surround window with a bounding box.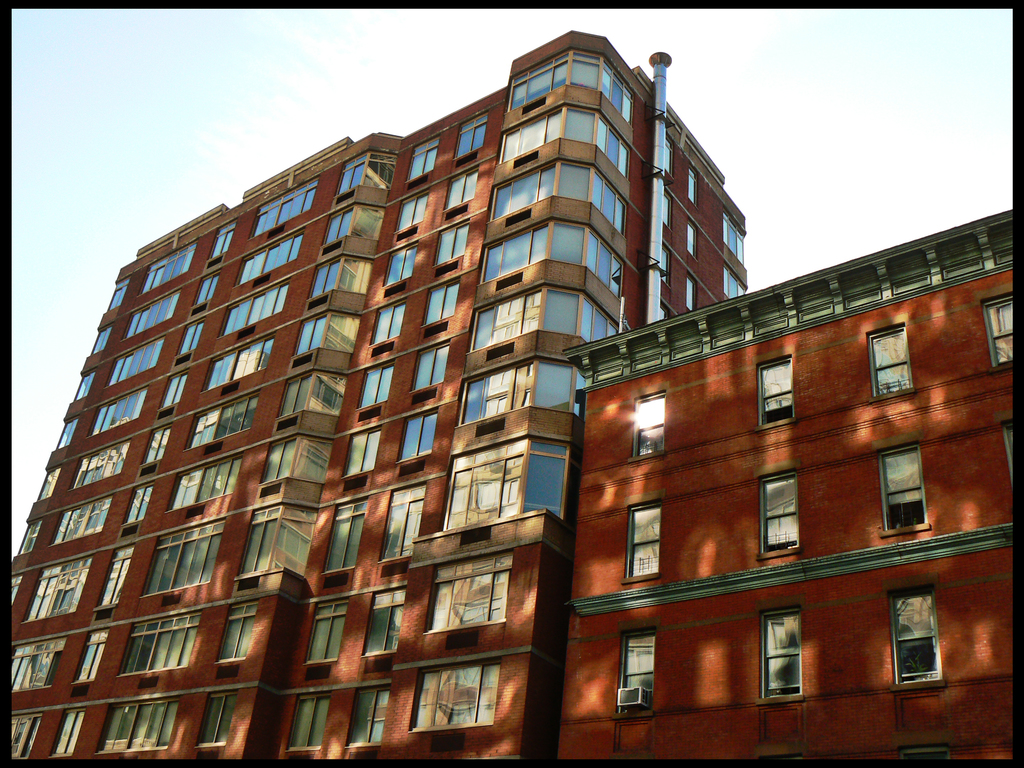
pyautogui.locateOnScreen(755, 360, 797, 431).
